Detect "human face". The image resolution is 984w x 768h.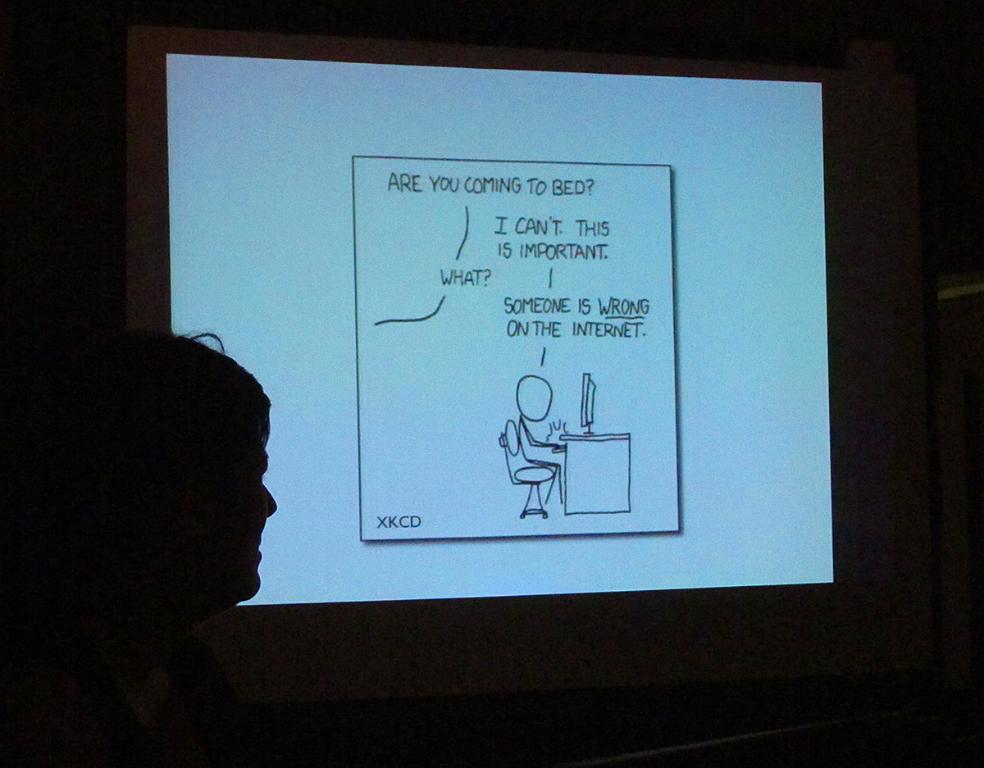
l=240, t=436, r=275, b=602.
